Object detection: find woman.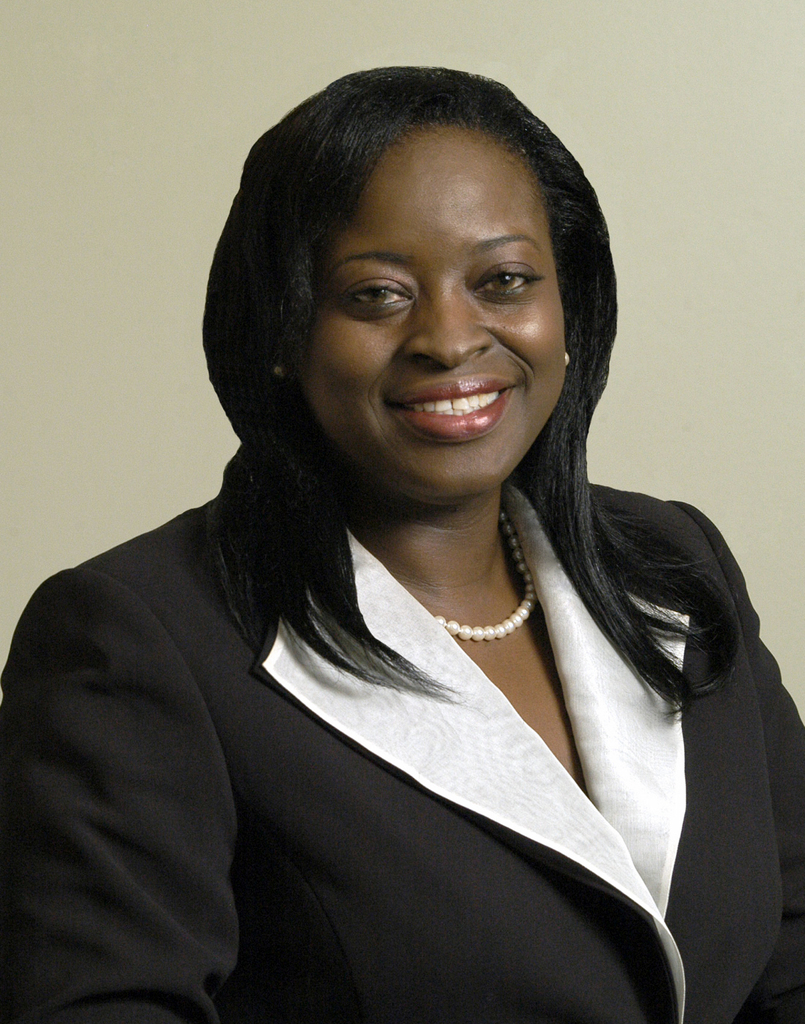
bbox=[0, 63, 804, 1023].
